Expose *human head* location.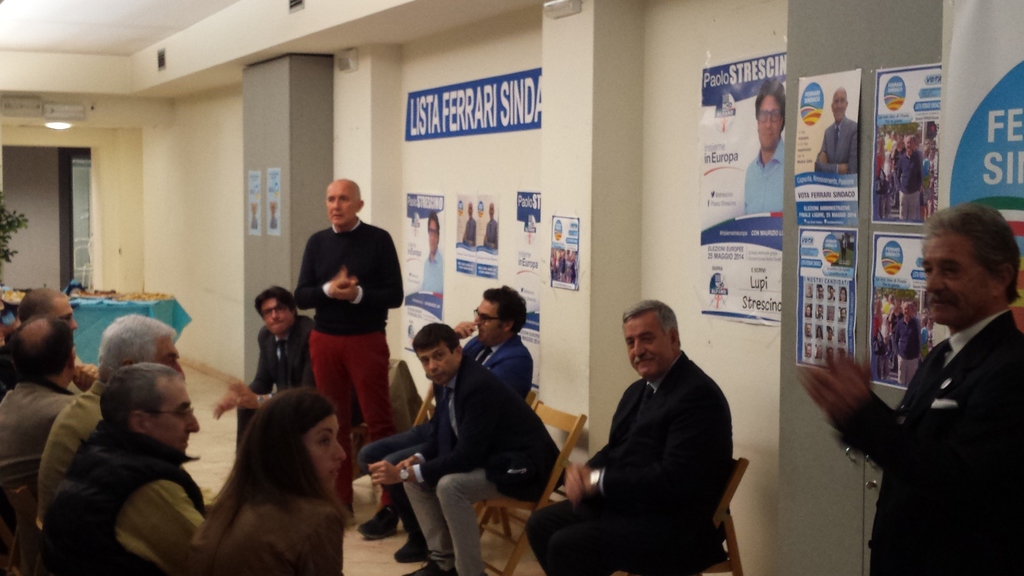
Exposed at <box>832,90,848,120</box>.
